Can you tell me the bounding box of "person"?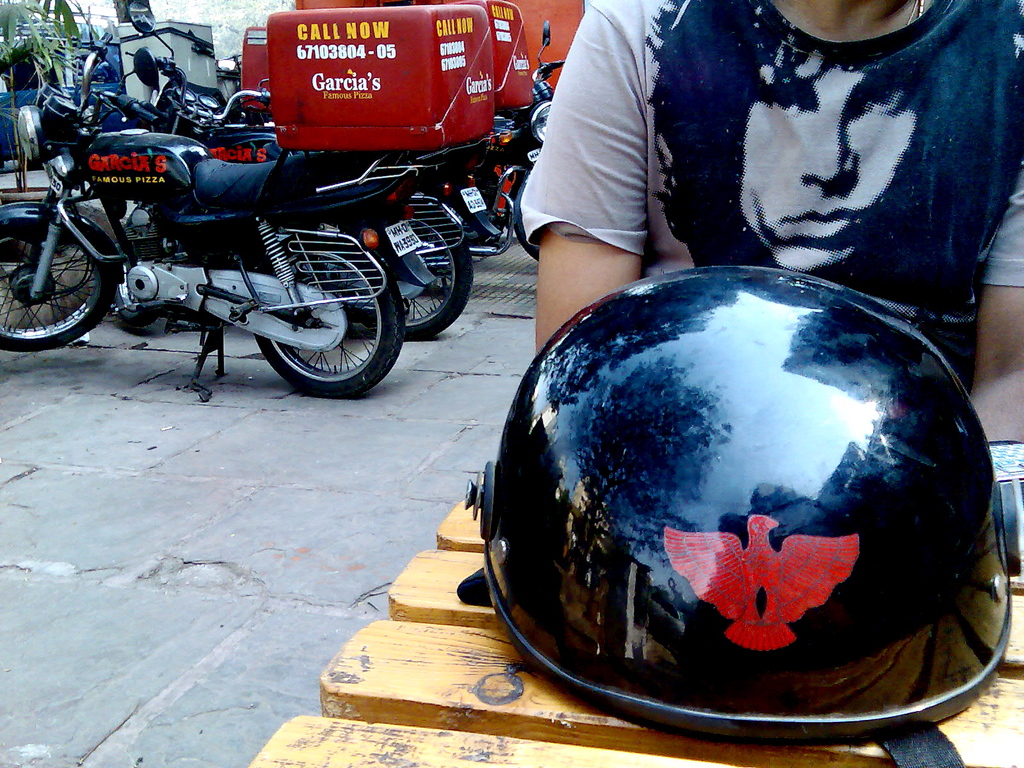
box(507, 0, 1023, 449).
